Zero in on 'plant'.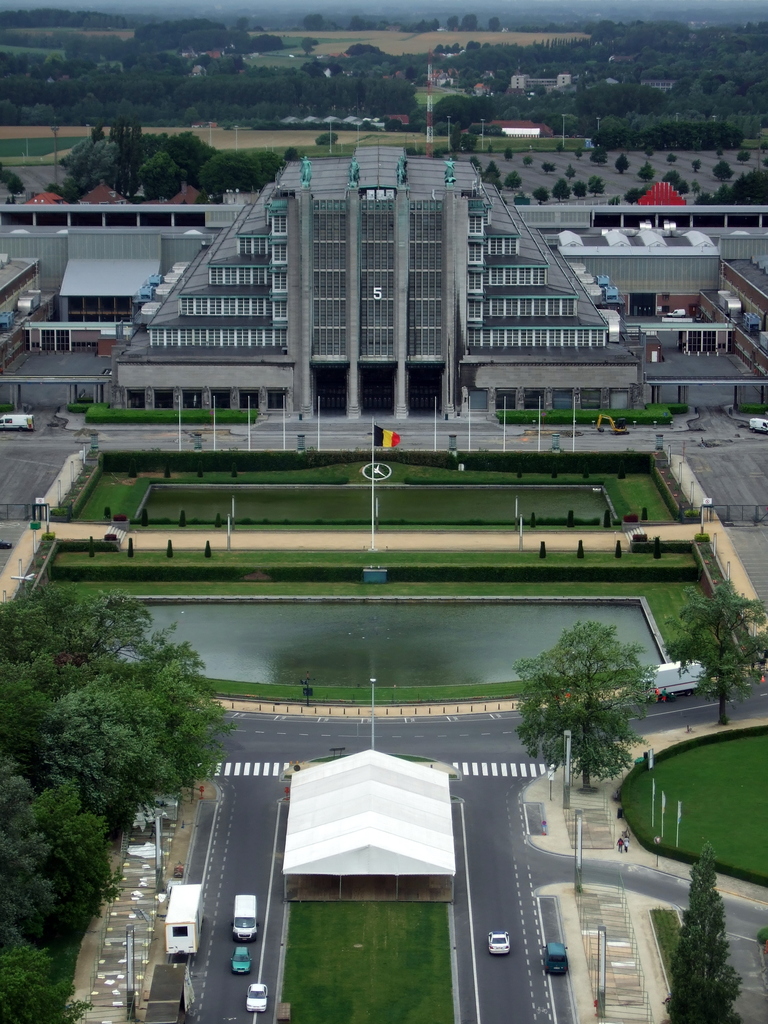
Zeroed in: pyautogui.locateOnScreen(612, 463, 625, 479).
